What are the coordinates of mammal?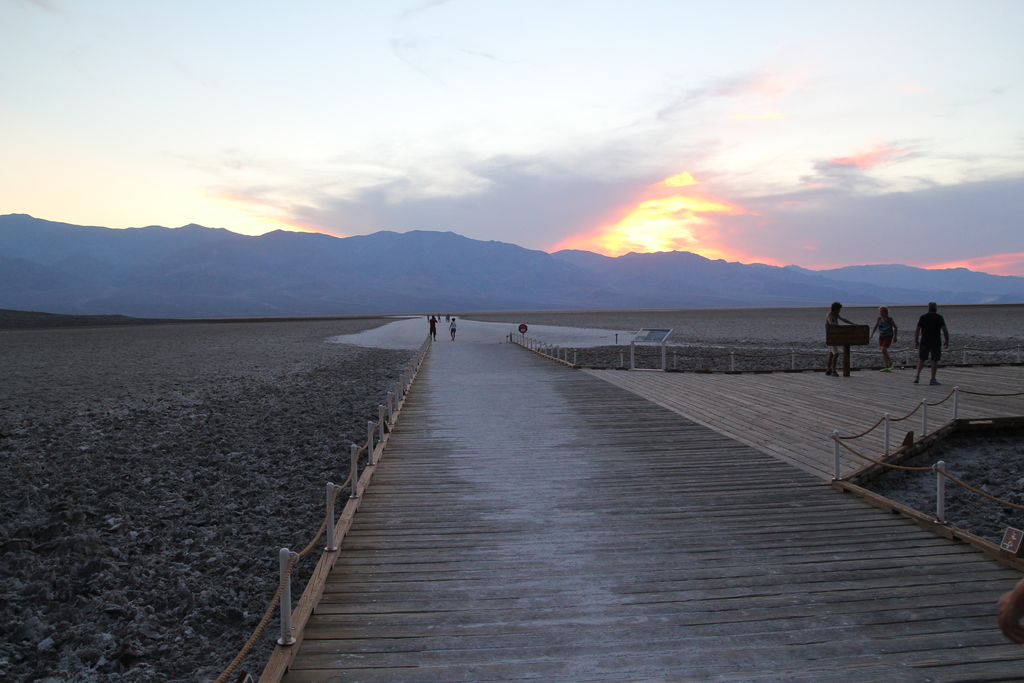
429,315,439,342.
